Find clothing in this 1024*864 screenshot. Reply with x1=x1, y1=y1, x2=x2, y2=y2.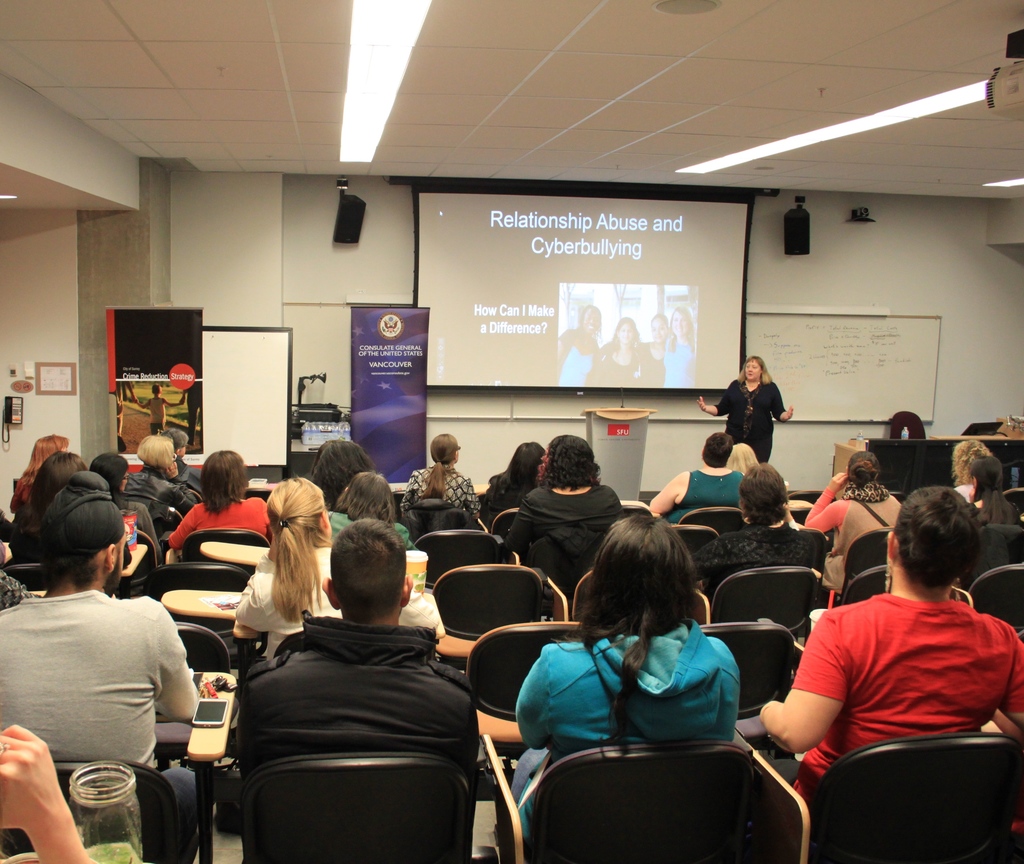
x1=716, y1=375, x2=787, y2=468.
